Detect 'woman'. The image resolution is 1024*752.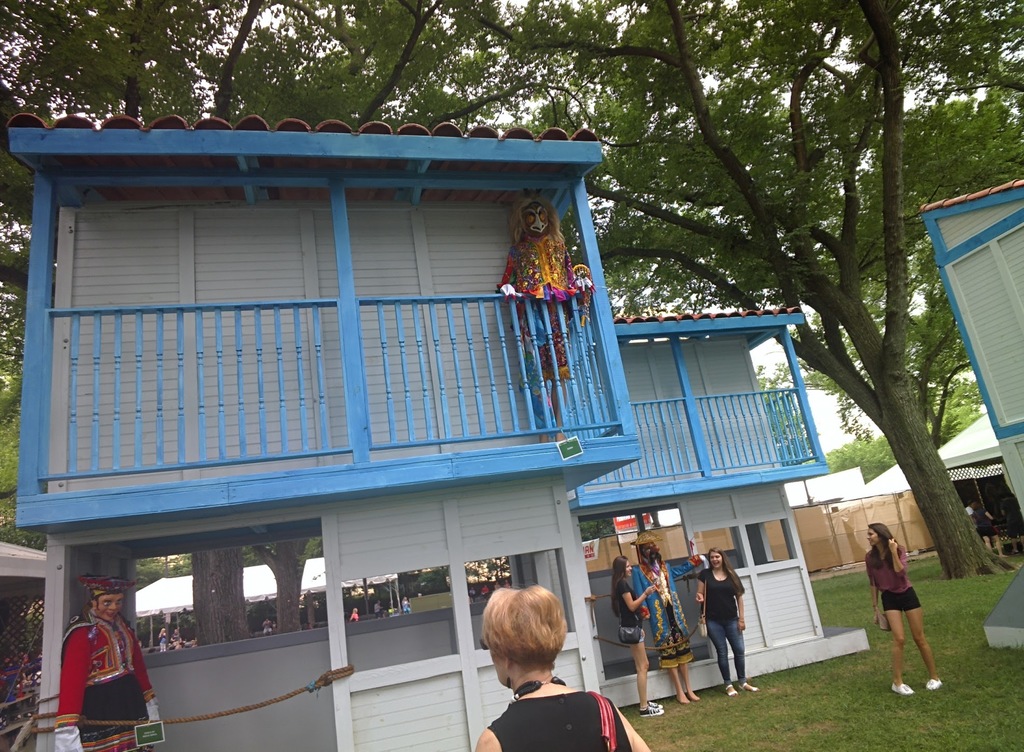
477, 582, 653, 751.
